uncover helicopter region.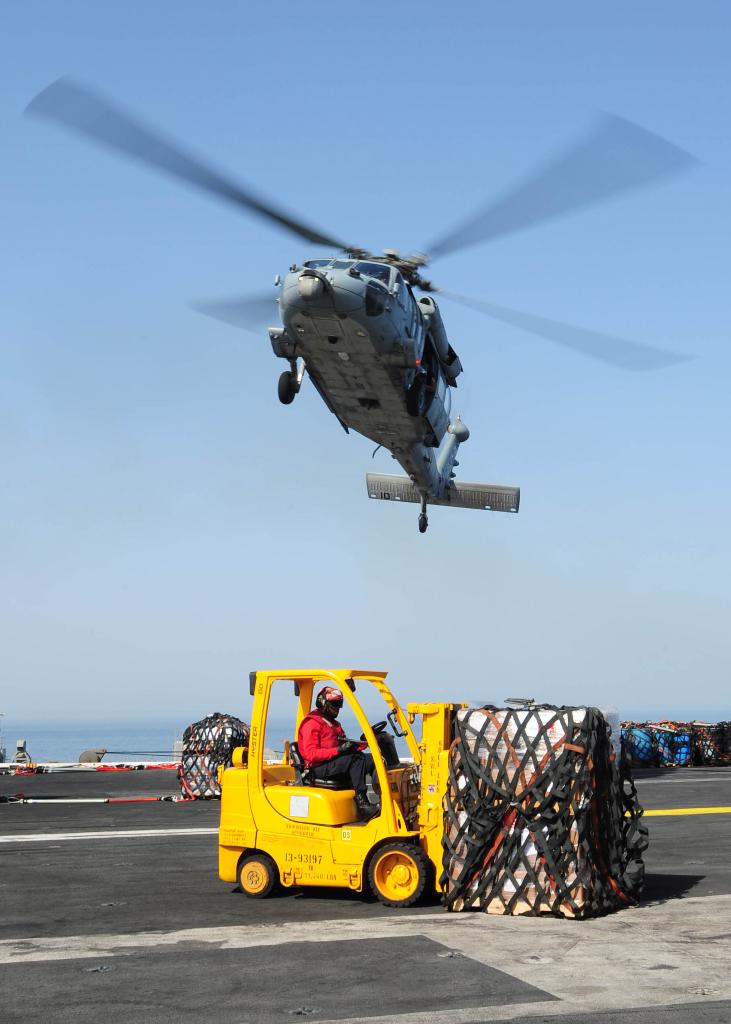
Uncovered: (left=24, top=69, right=719, bottom=568).
